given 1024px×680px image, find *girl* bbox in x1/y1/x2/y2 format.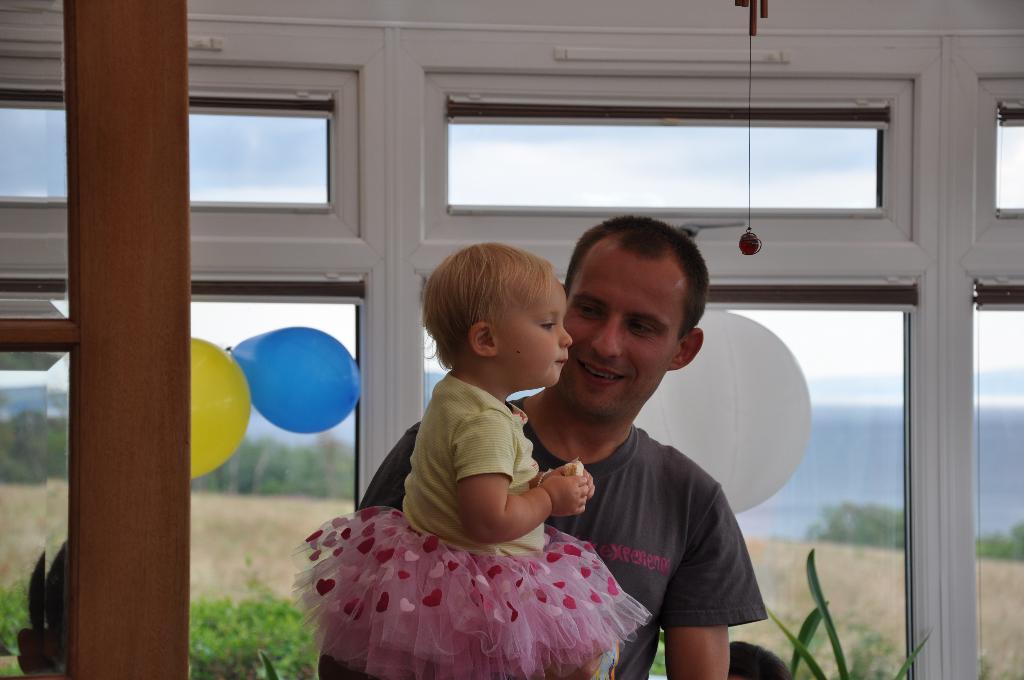
294/244/657/679.
